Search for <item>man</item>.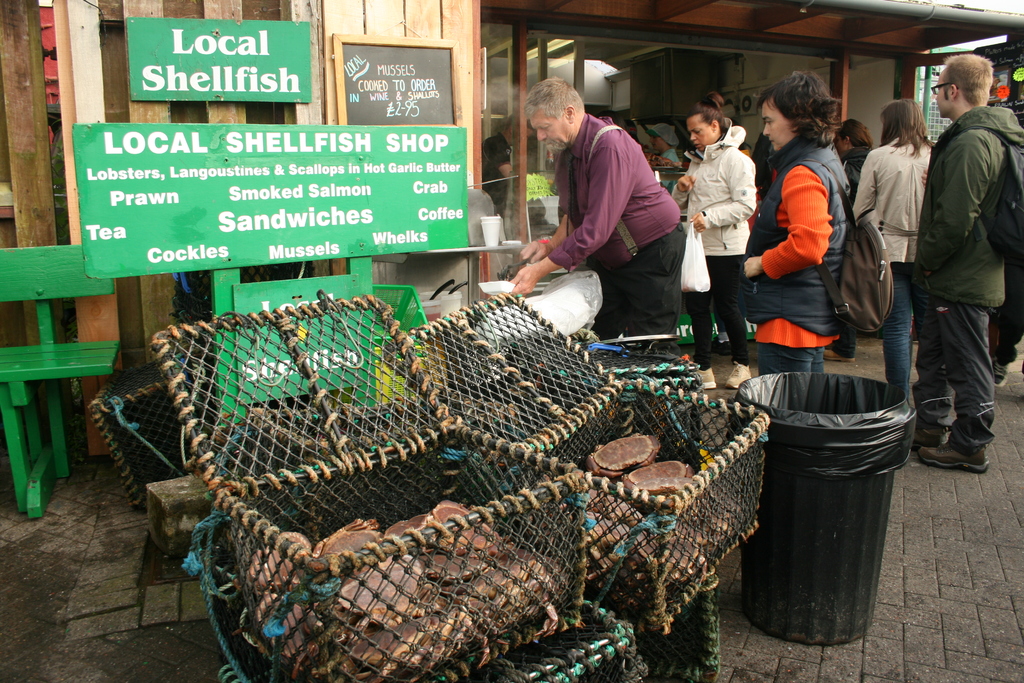
Found at [left=524, top=82, right=720, bottom=351].
